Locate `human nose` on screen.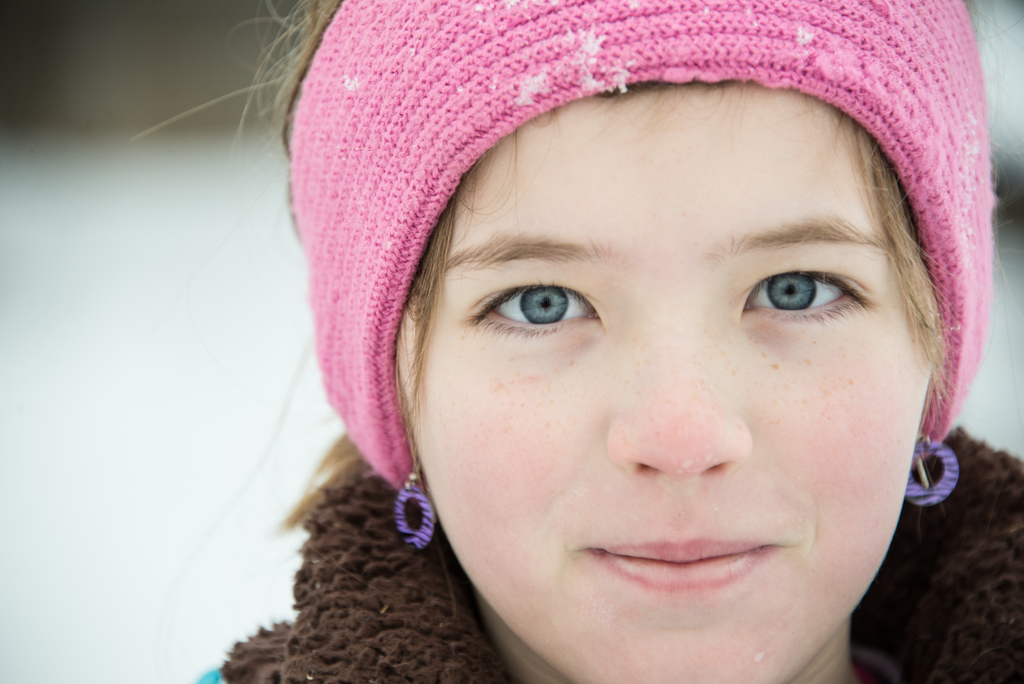
On screen at <box>603,302,753,487</box>.
